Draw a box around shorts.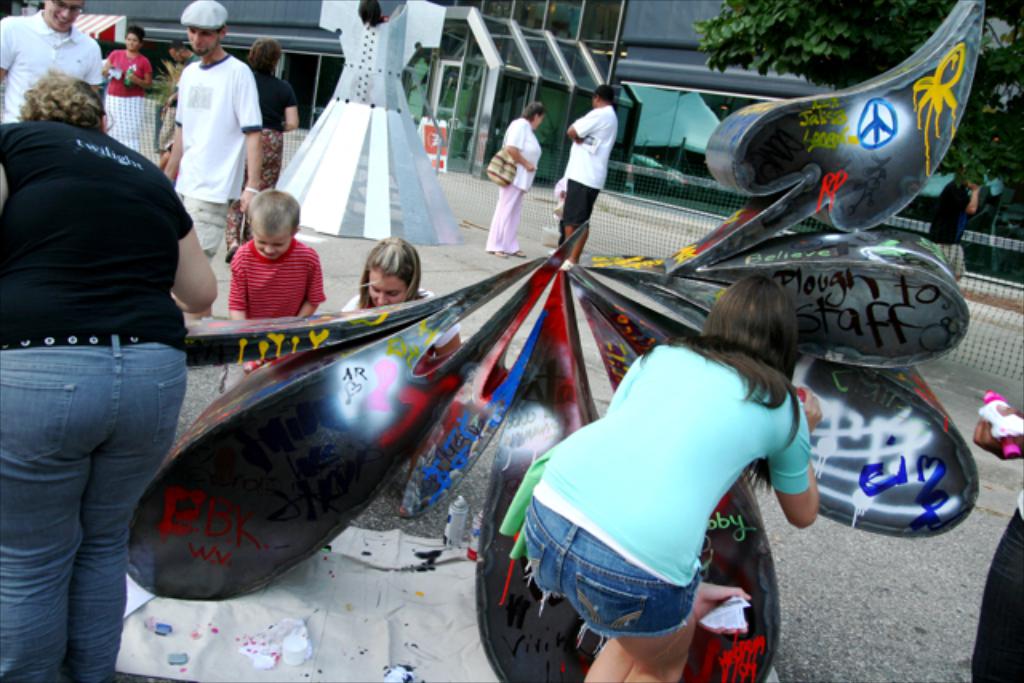
box=[178, 194, 240, 262].
